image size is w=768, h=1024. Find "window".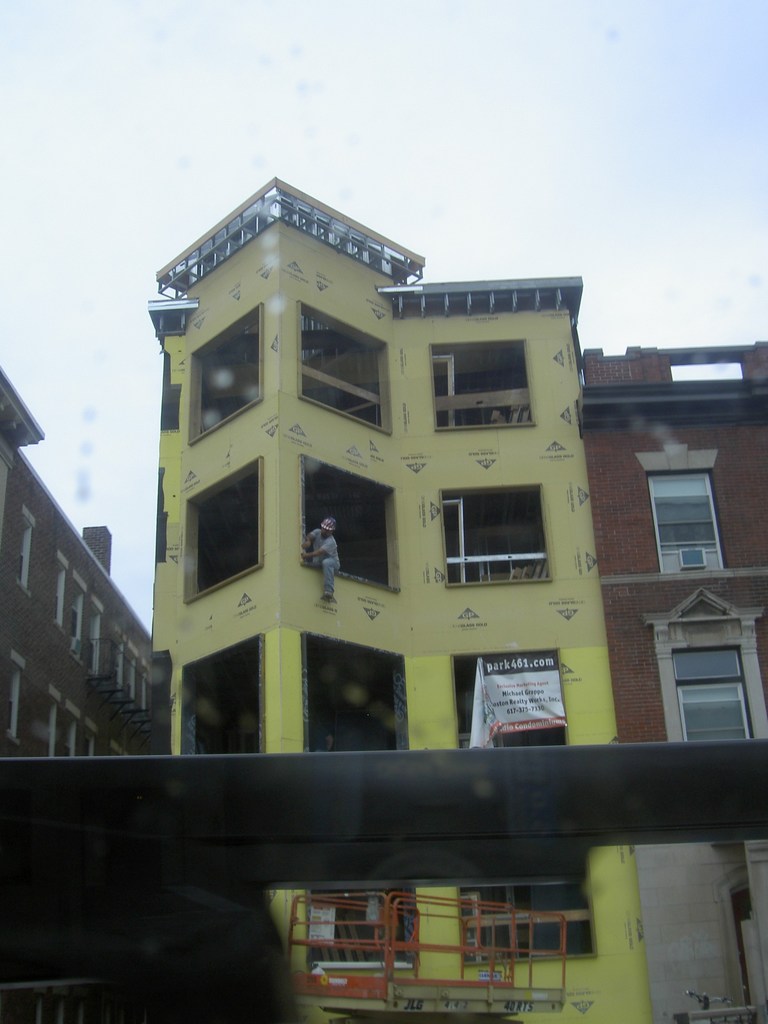
299, 635, 414, 758.
